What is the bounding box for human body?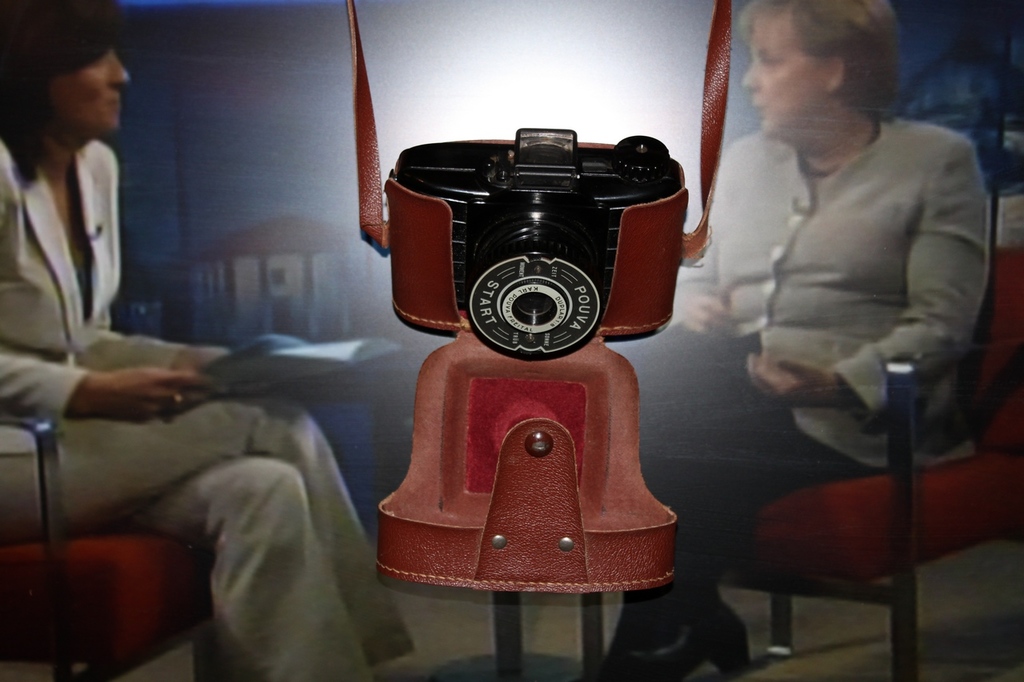
(613,0,985,681).
